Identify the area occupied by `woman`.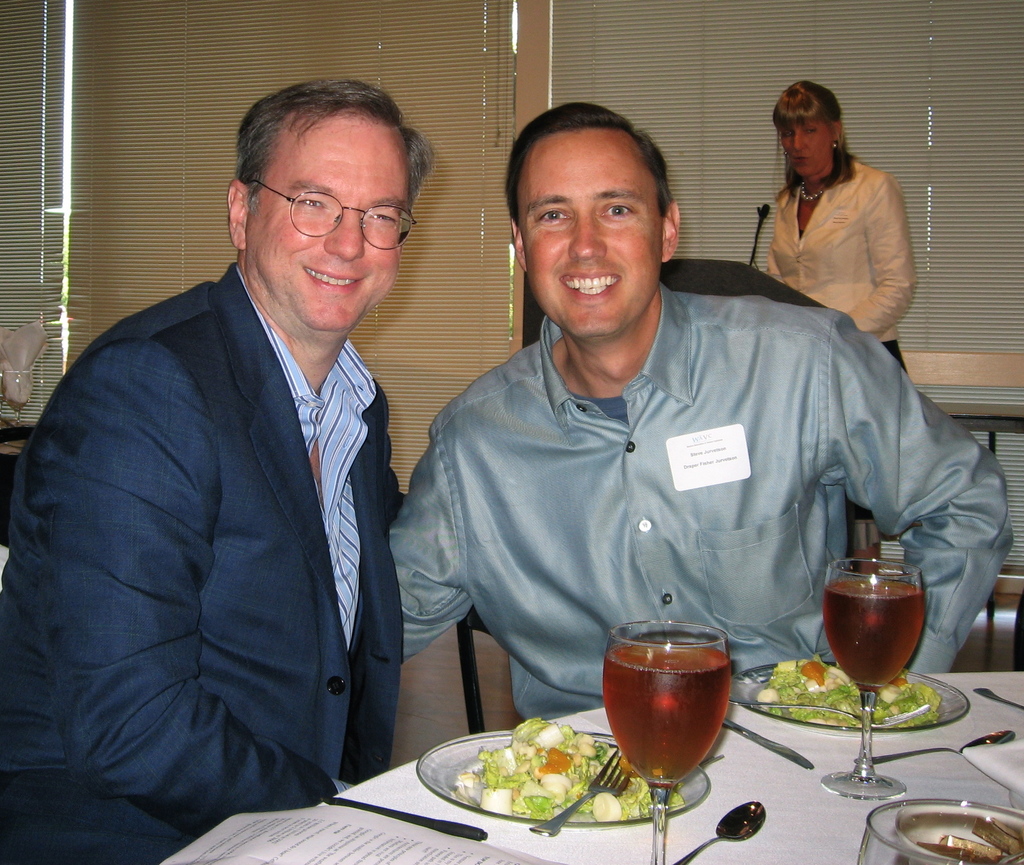
Area: (768, 77, 913, 367).
